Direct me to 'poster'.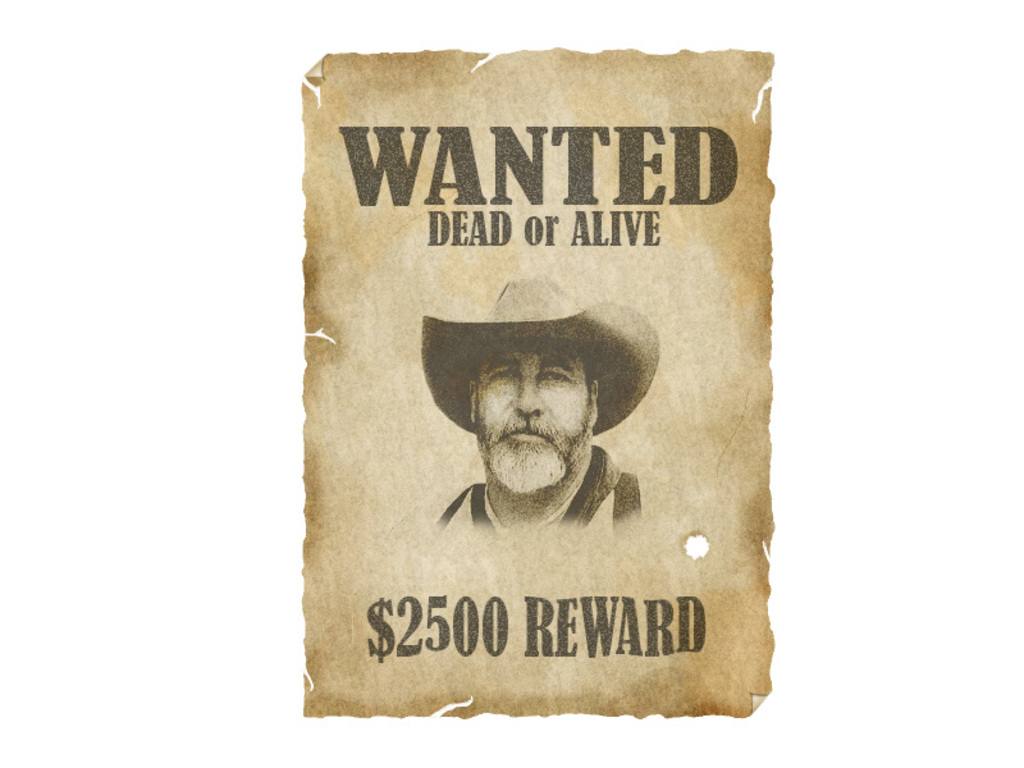
Direction: box=[293, 52, 769, 722].
